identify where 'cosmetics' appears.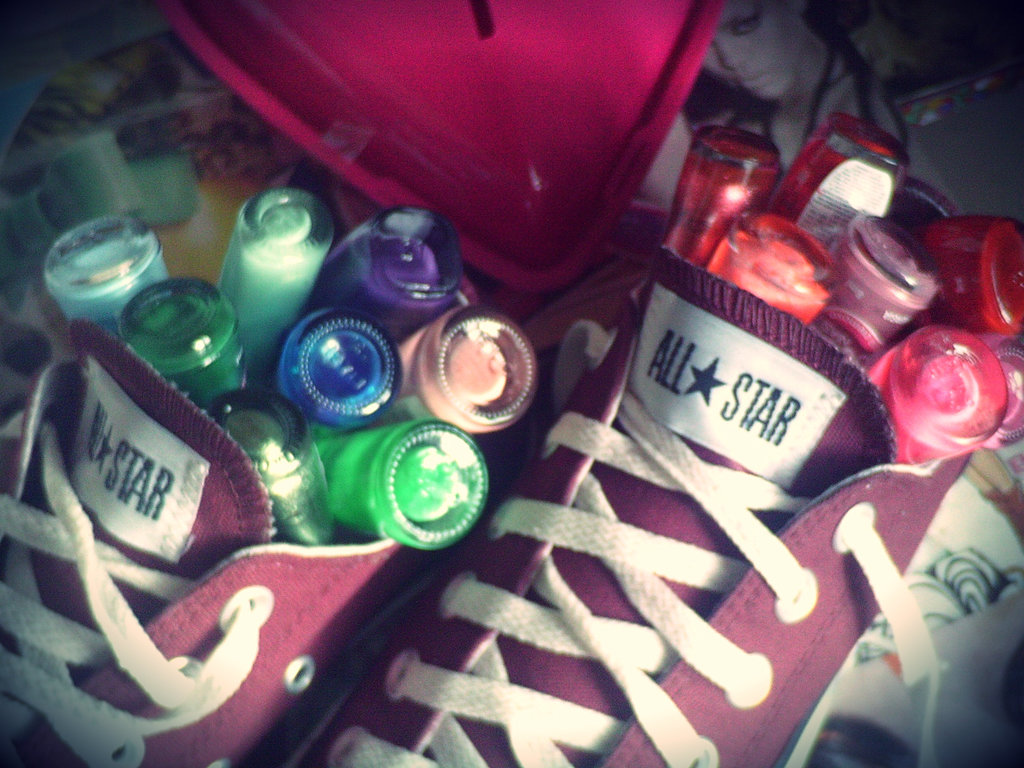
Appears at rect(39, 210, 172, 342).
